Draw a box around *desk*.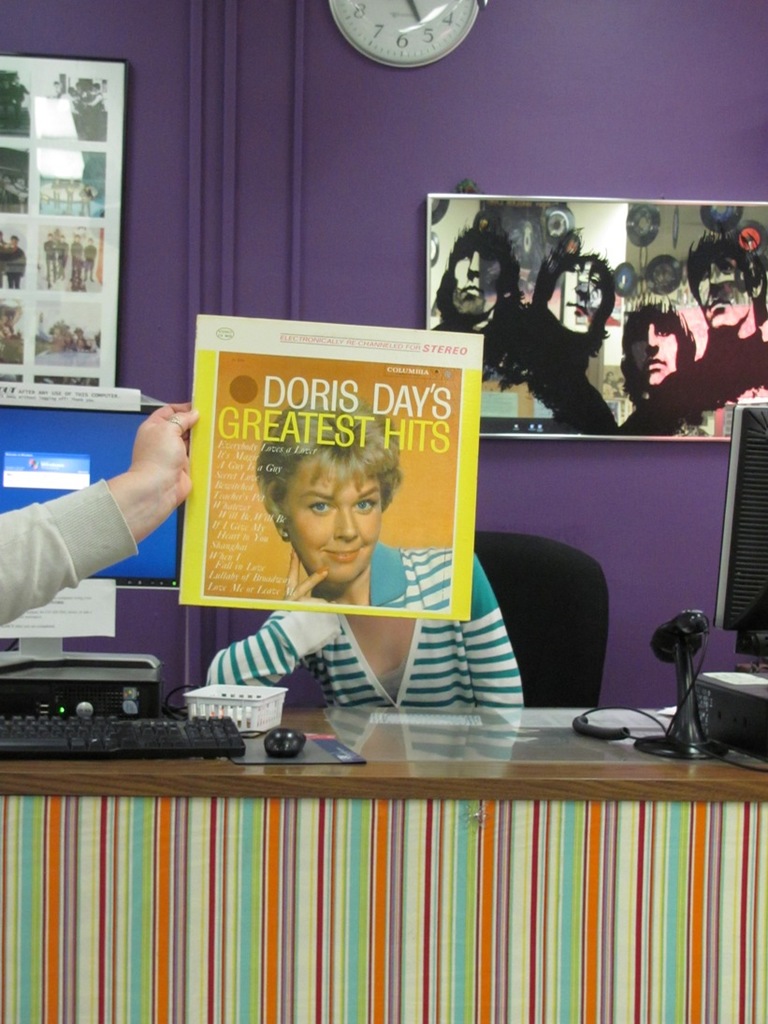
bbox(10, 684, 748, 990).
